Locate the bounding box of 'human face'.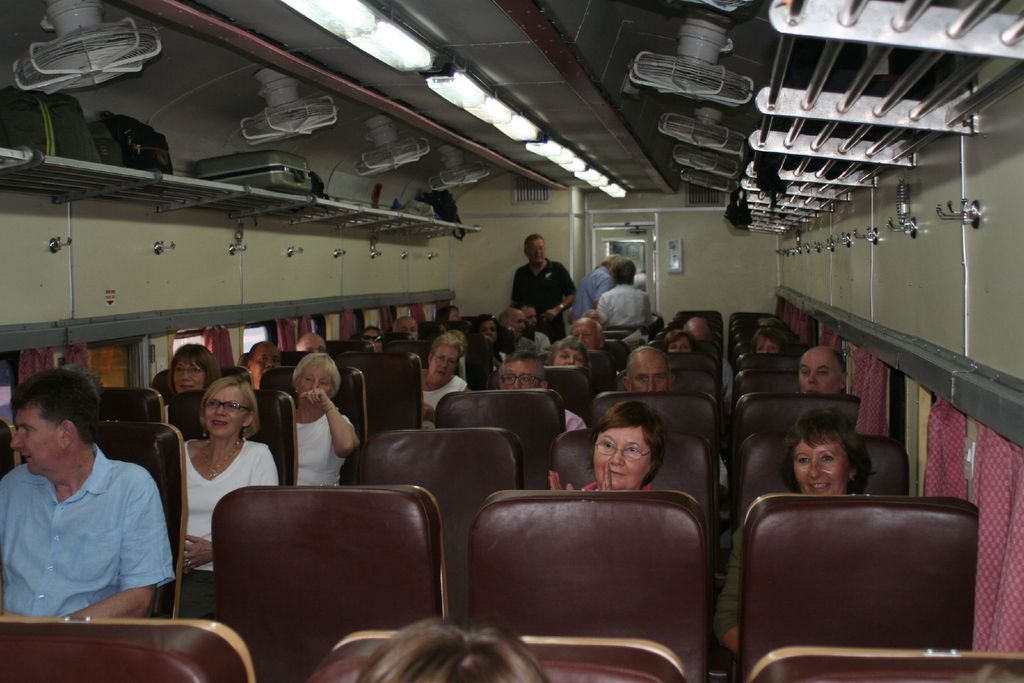
Bounding box: 799/441/845/499.
